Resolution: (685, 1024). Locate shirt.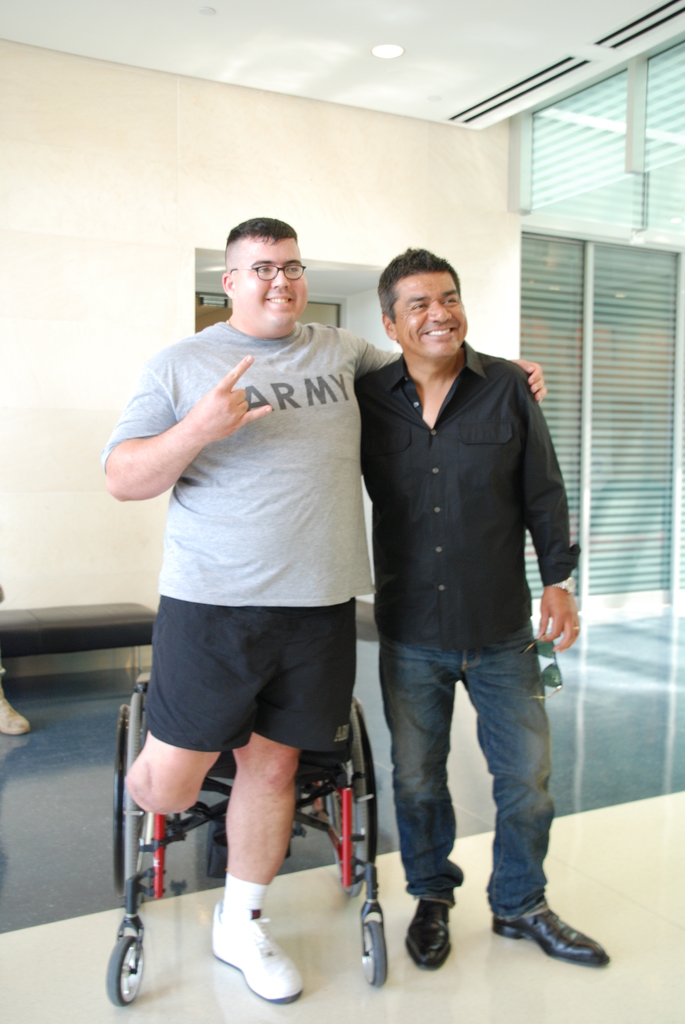
(363,308,569,669).
